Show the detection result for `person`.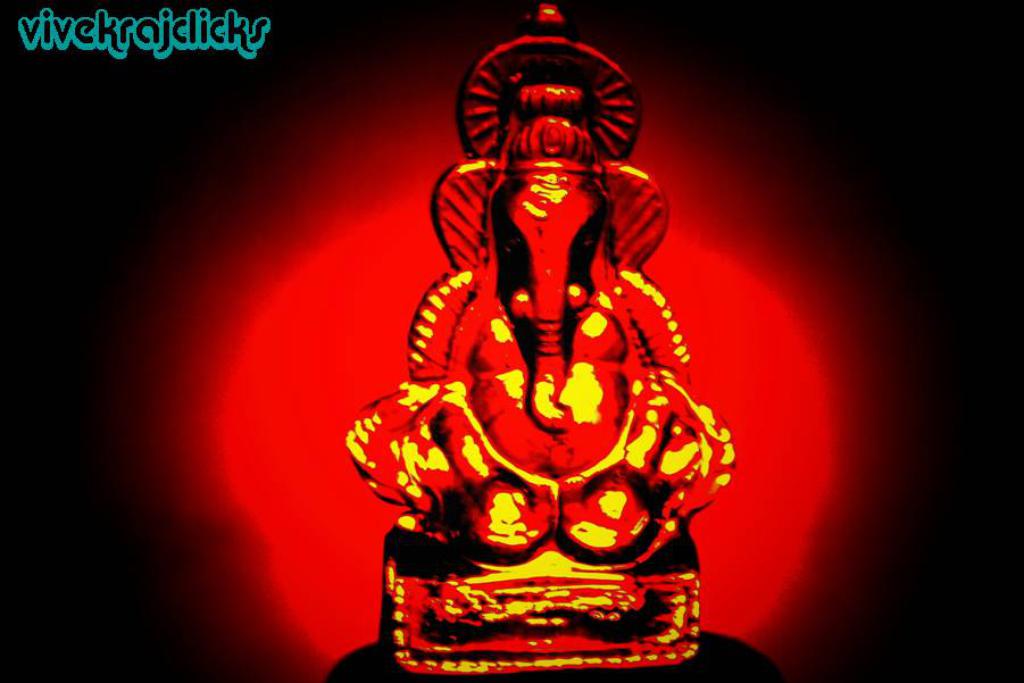
Rect(348, 38, 749, 645).
